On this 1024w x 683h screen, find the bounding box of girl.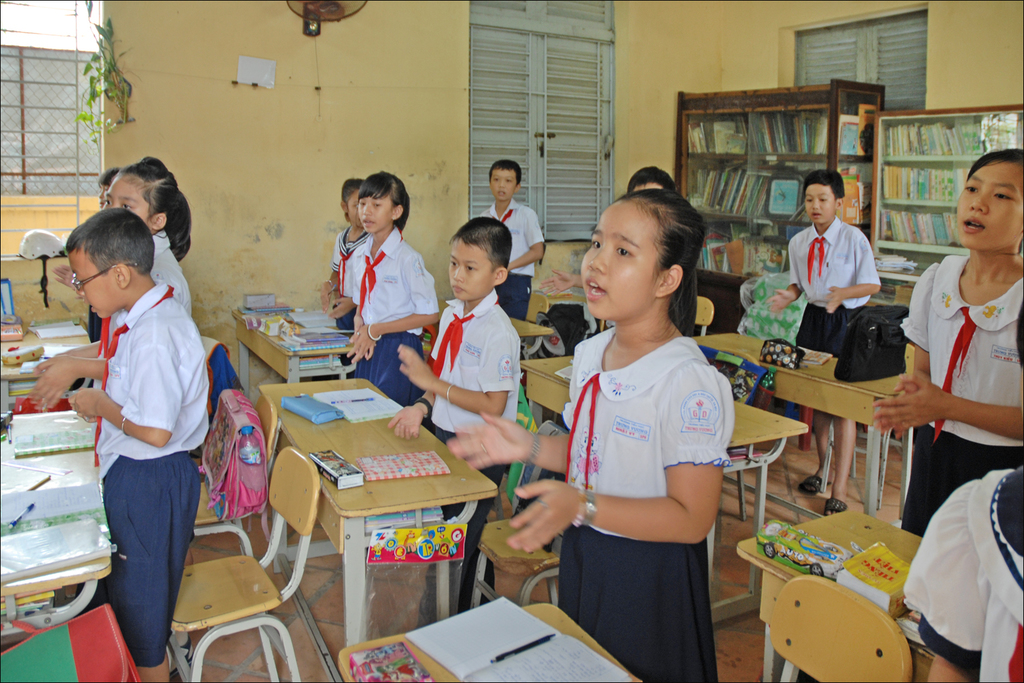
Bounding box: box=[870, 152, 1023, 536].
